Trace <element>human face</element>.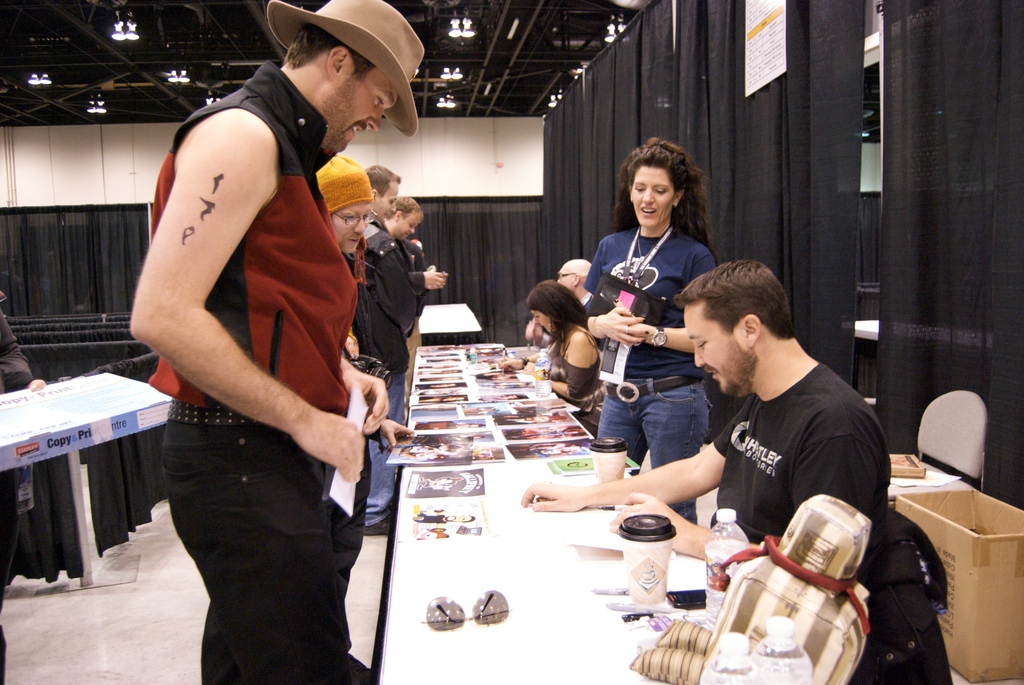
Traced to bbox=(557, 263, 574, 292).
